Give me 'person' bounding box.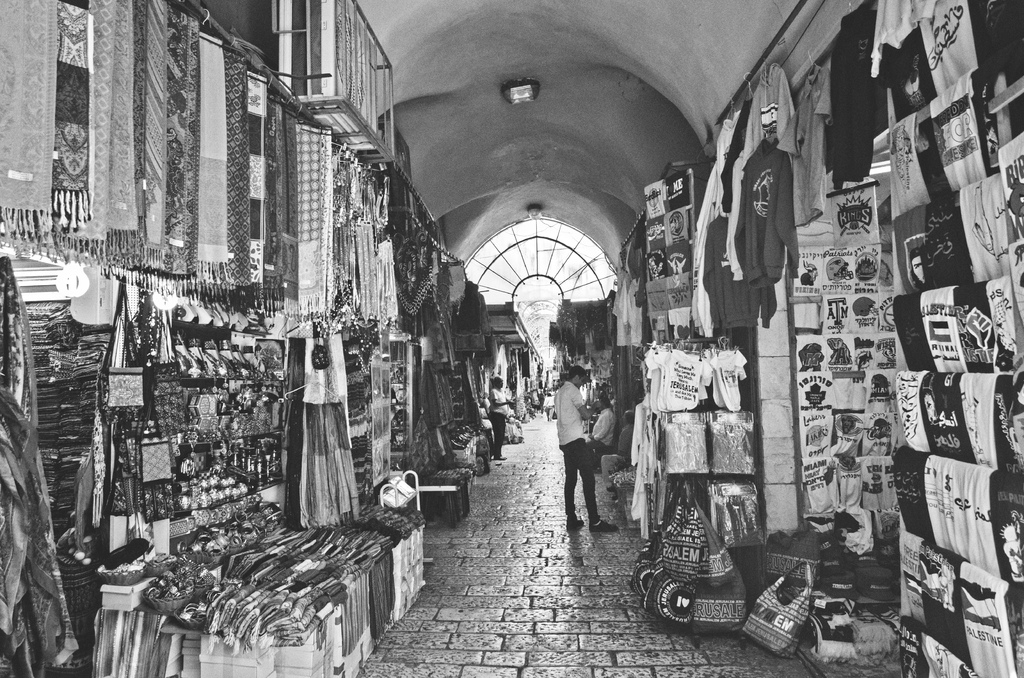
l=582, t=394, r=614, b=471.
